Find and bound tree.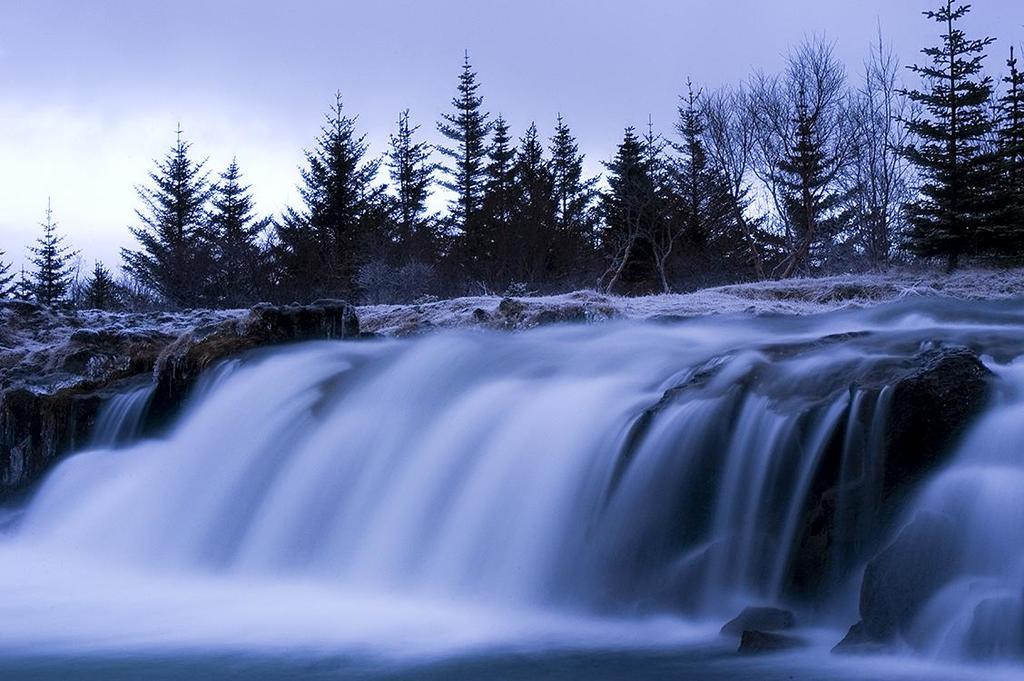
Bound: region(839, 6, 942, 255).
